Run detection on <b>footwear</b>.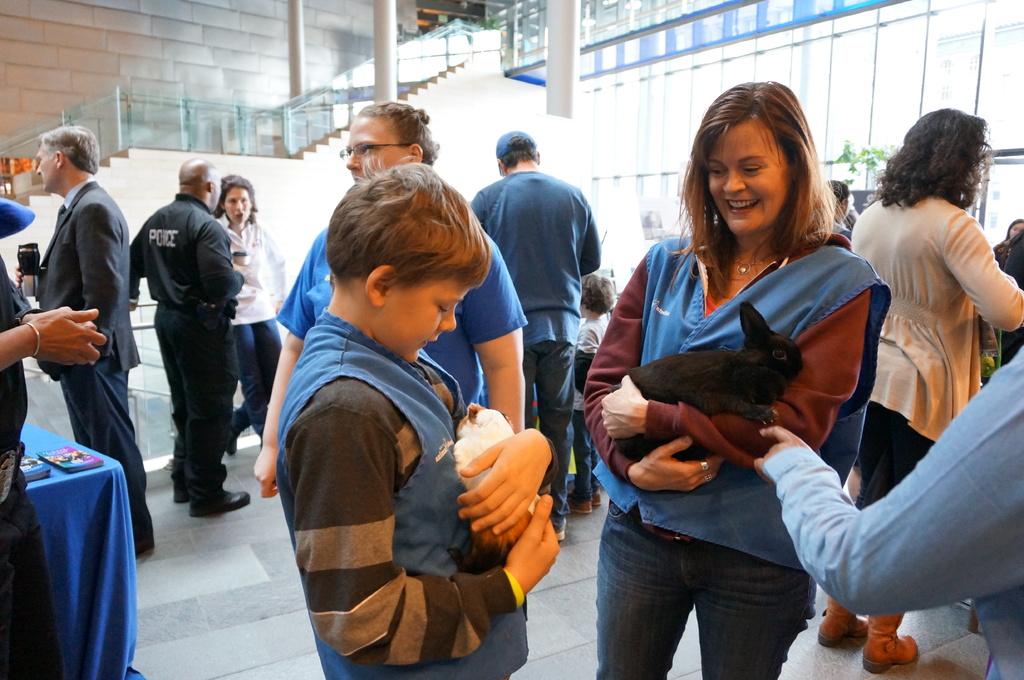
Result: 863,608,917,676.
